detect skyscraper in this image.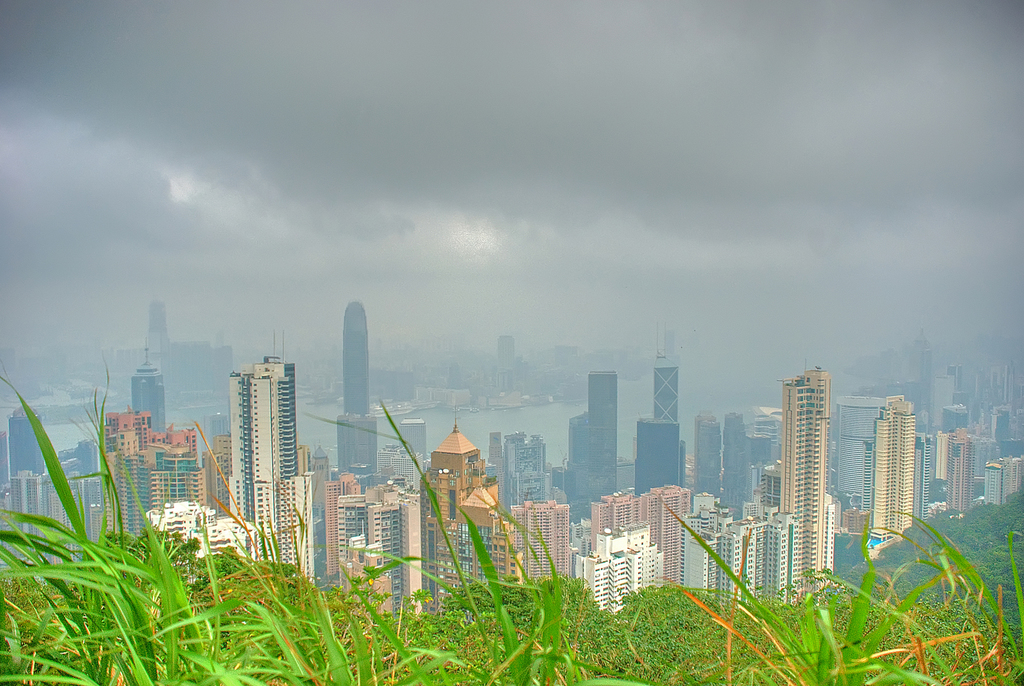
Detection: (x1=726, y1=416, x2=762, y2=518).
